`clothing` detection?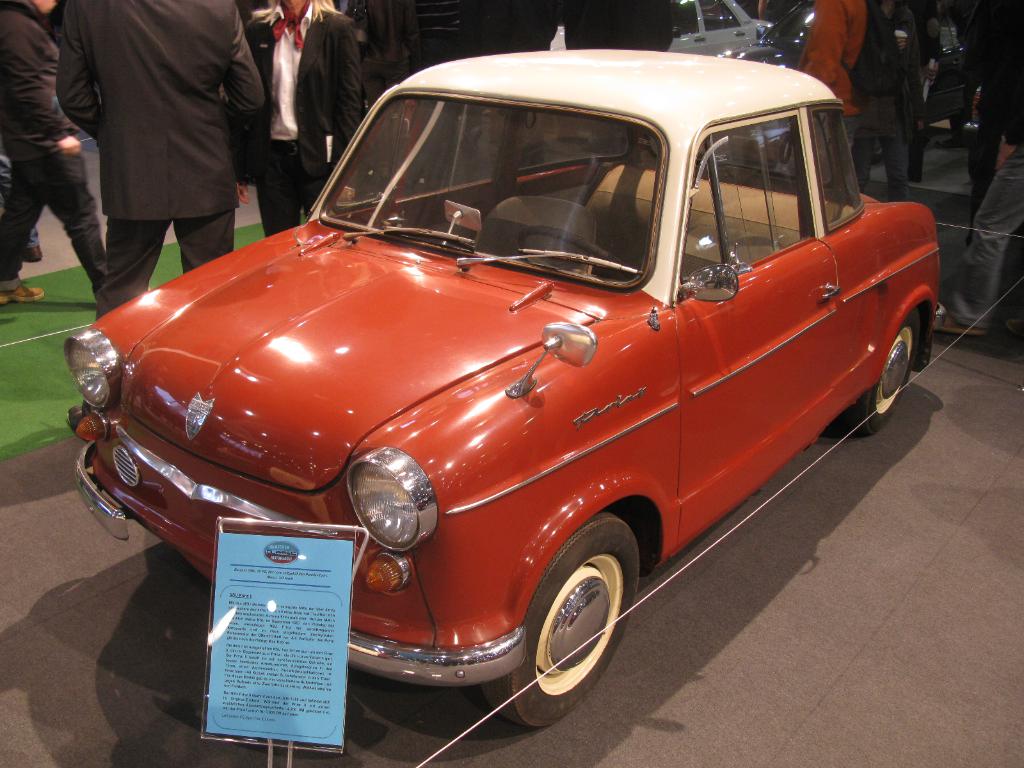
BBox(939, 145, 1023, 324)
